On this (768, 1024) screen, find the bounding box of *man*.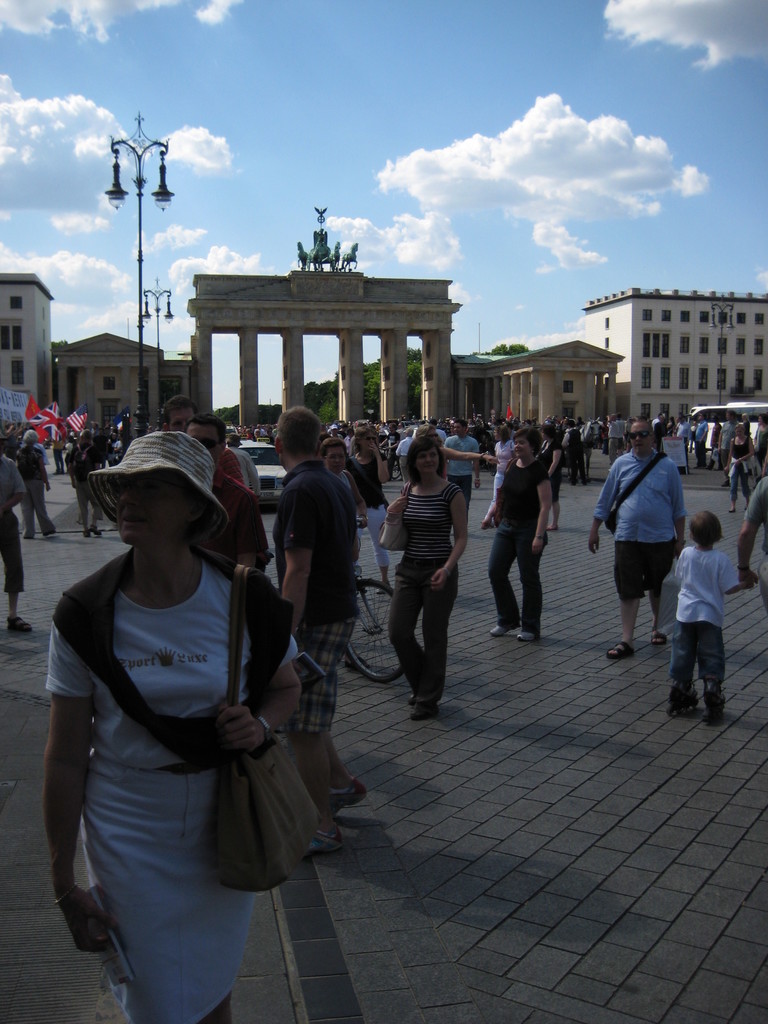
Bounding box: bbox(160, 393, 198, 431).
